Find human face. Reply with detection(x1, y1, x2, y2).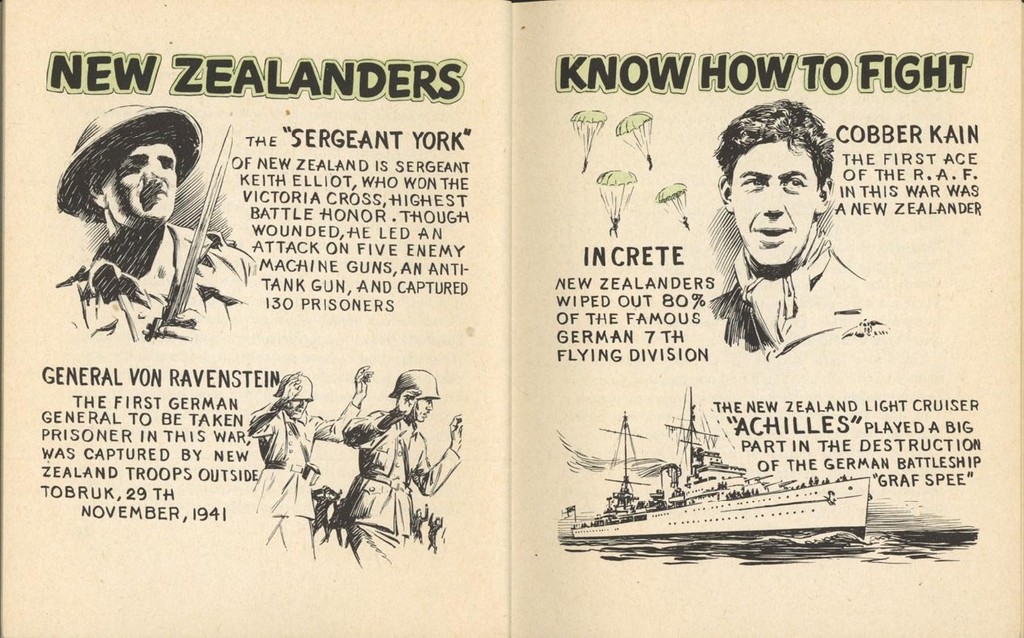
detection(736, 142, 820, 270).
